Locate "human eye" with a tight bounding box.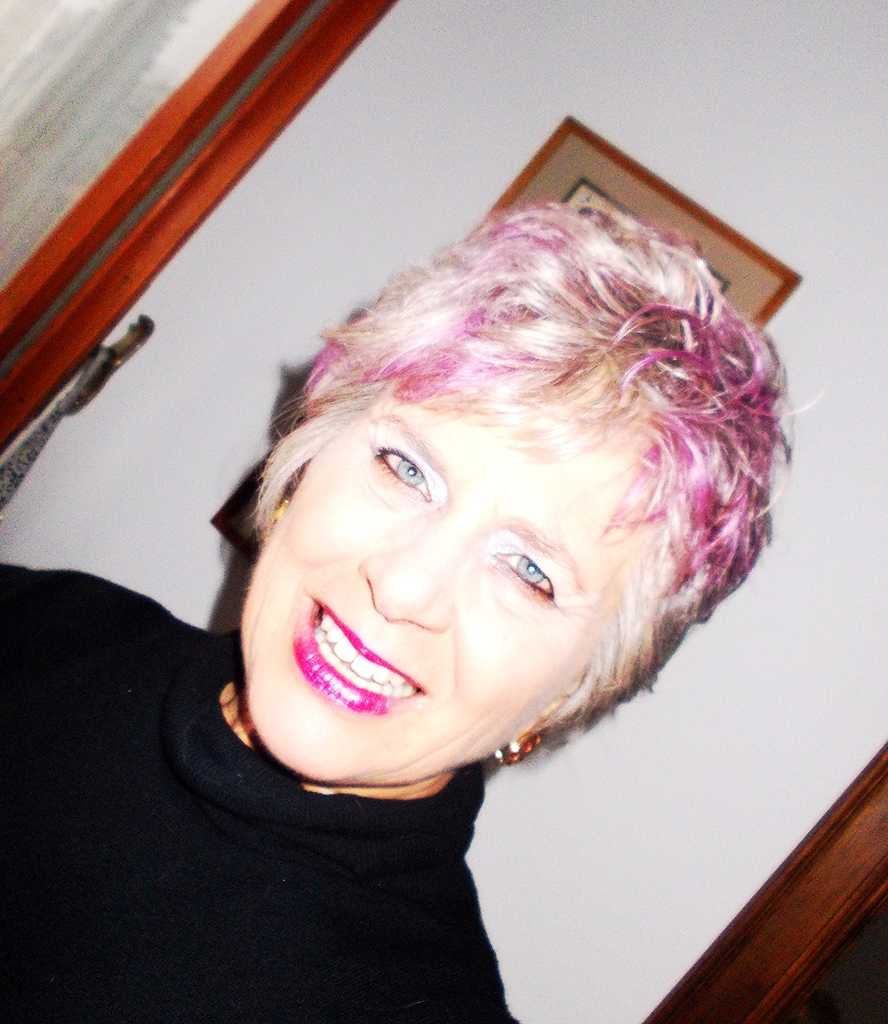
356,433,460,525.
